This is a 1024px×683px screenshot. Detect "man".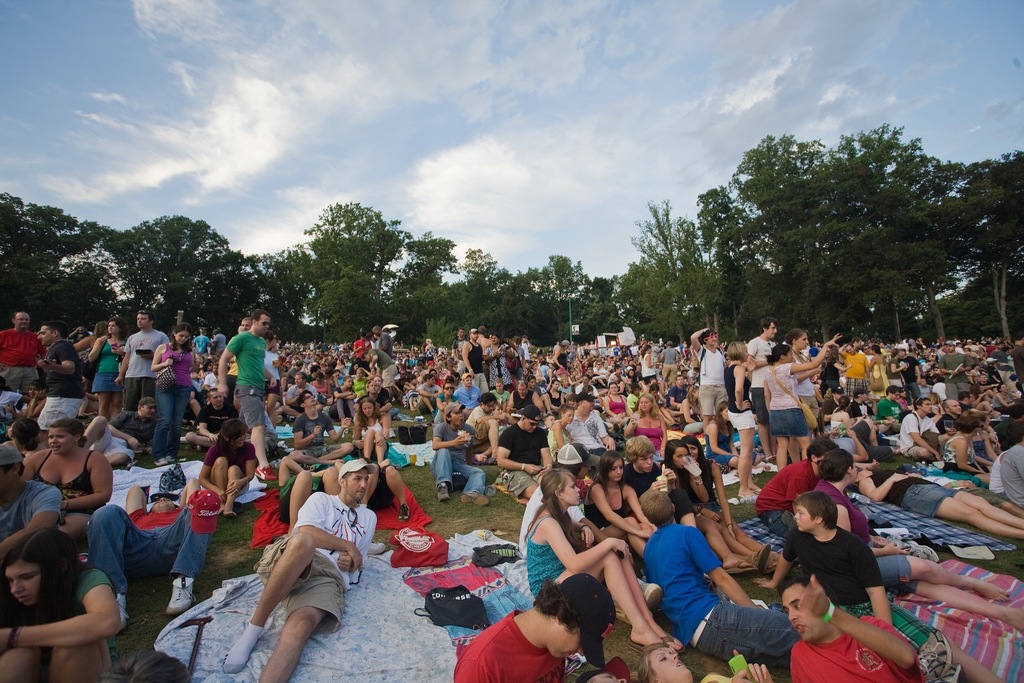
region(289, 389, 353, 466).
